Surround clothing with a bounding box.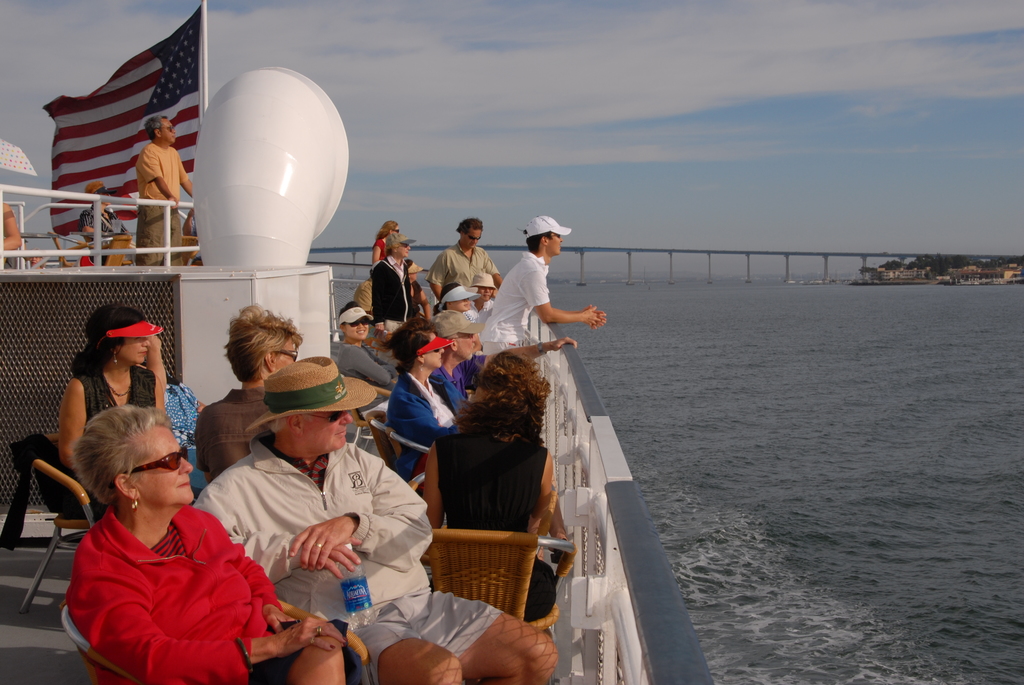
[left=483, top=244, right=557, bottom=357].
